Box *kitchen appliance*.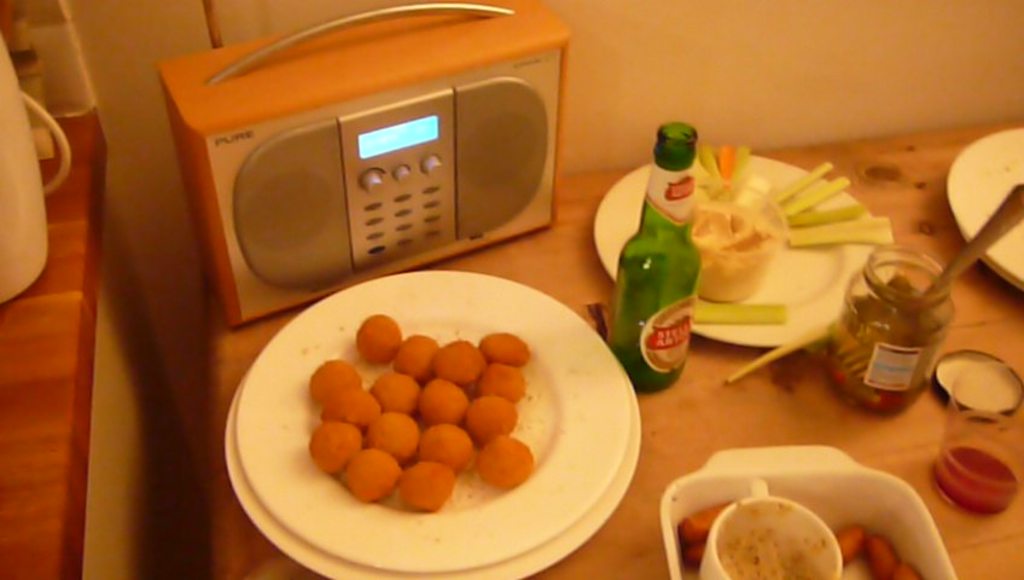
bbox=(0, 34, 47, 309).
